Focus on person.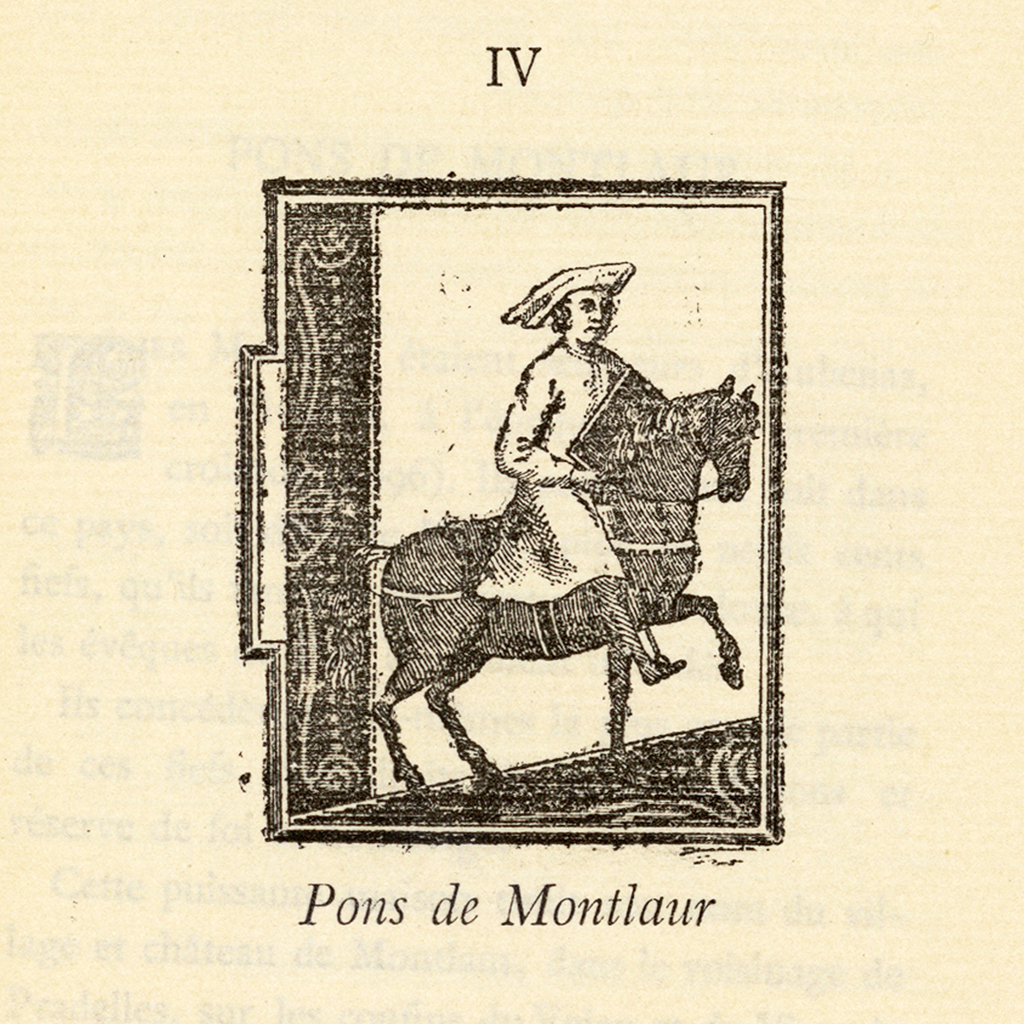
Focused at bbox=[486, 248, 728, 762].
